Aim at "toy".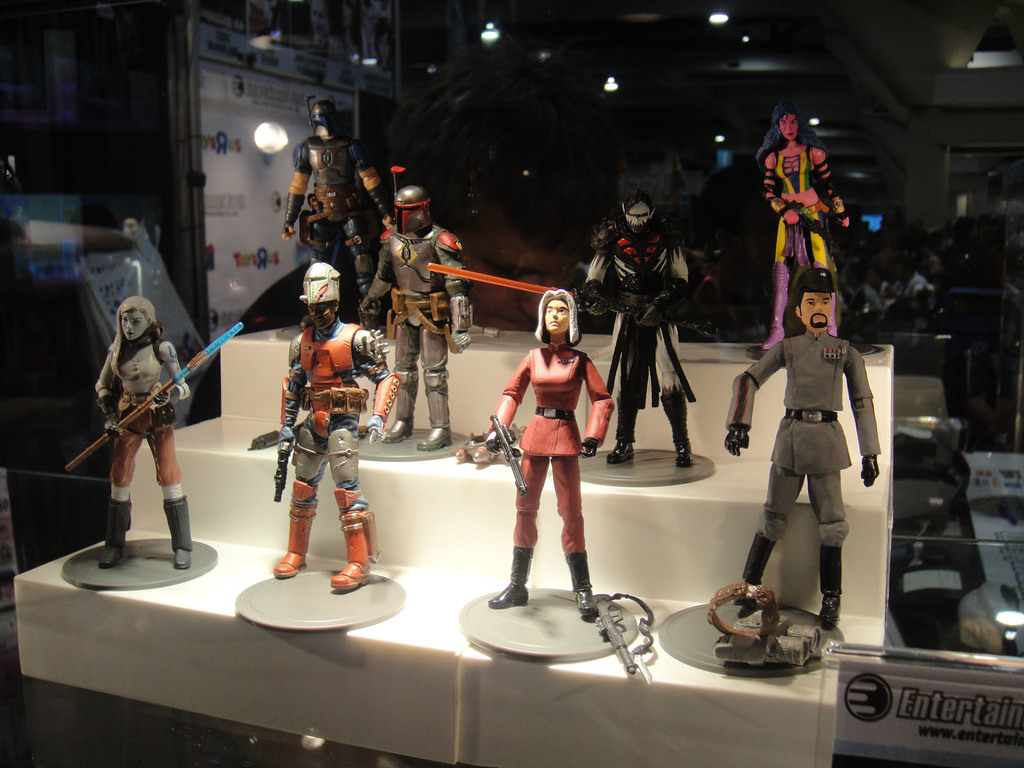
Aimed at (x1=753, y1=102, x2=851, y2=359).
